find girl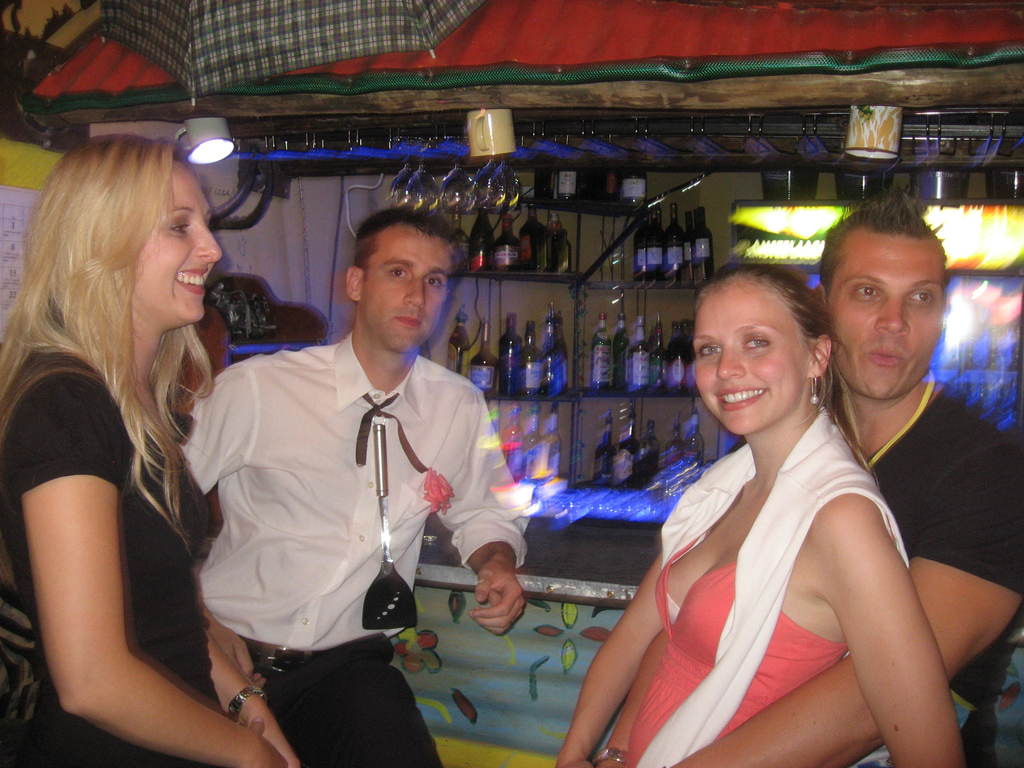
select_region(558, 264, 964, 767)
